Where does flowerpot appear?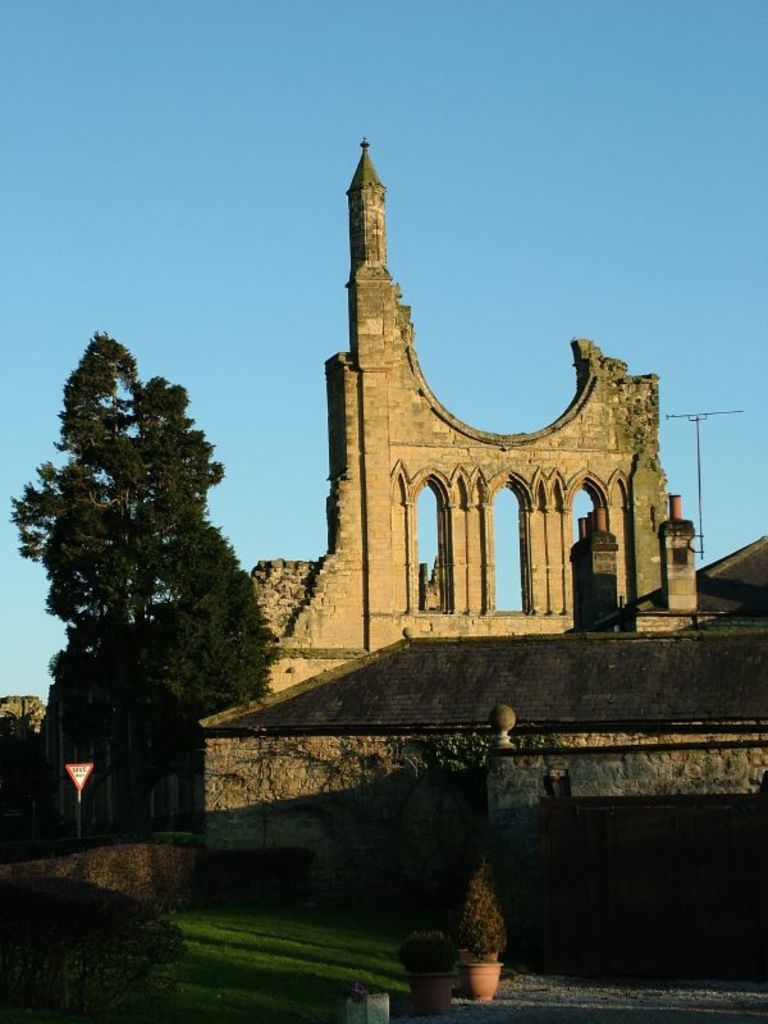
Appears at rect(420, 879, 529, 1001).
